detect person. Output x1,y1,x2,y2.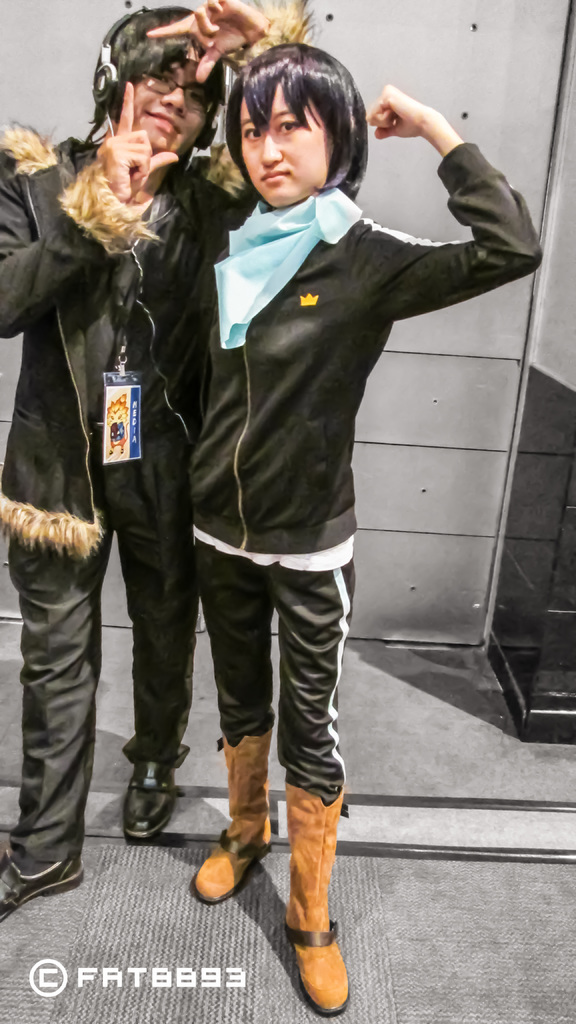
186,39,551,1023.
